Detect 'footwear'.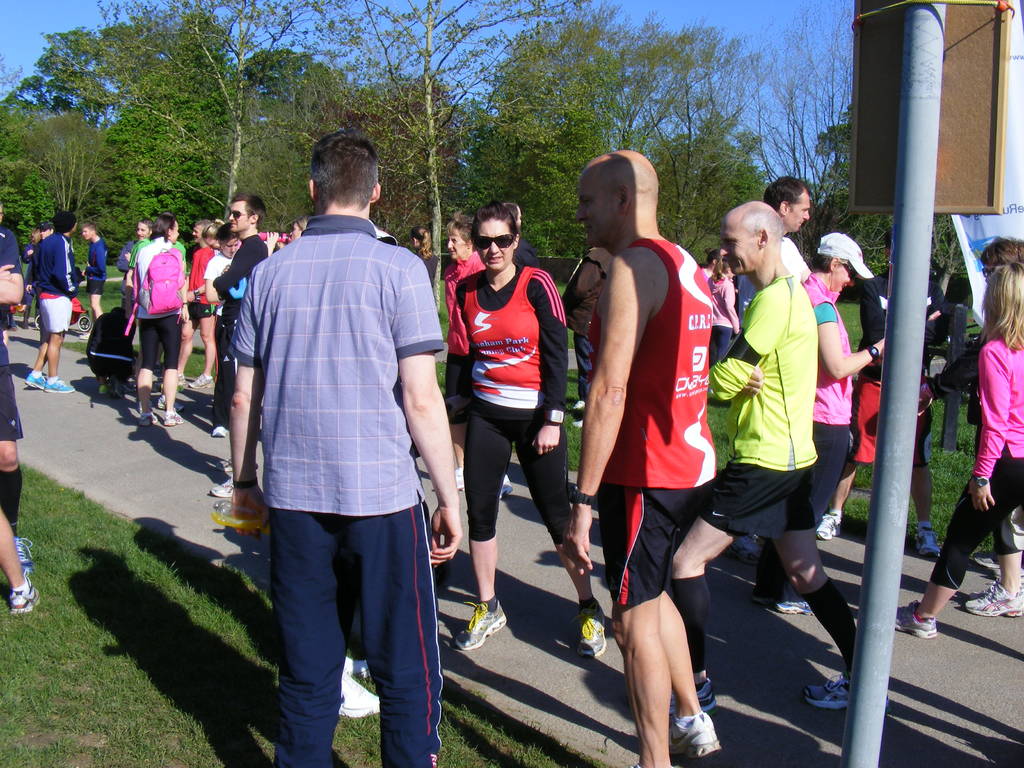
Detected at detection(733, 531, 759, 561).
